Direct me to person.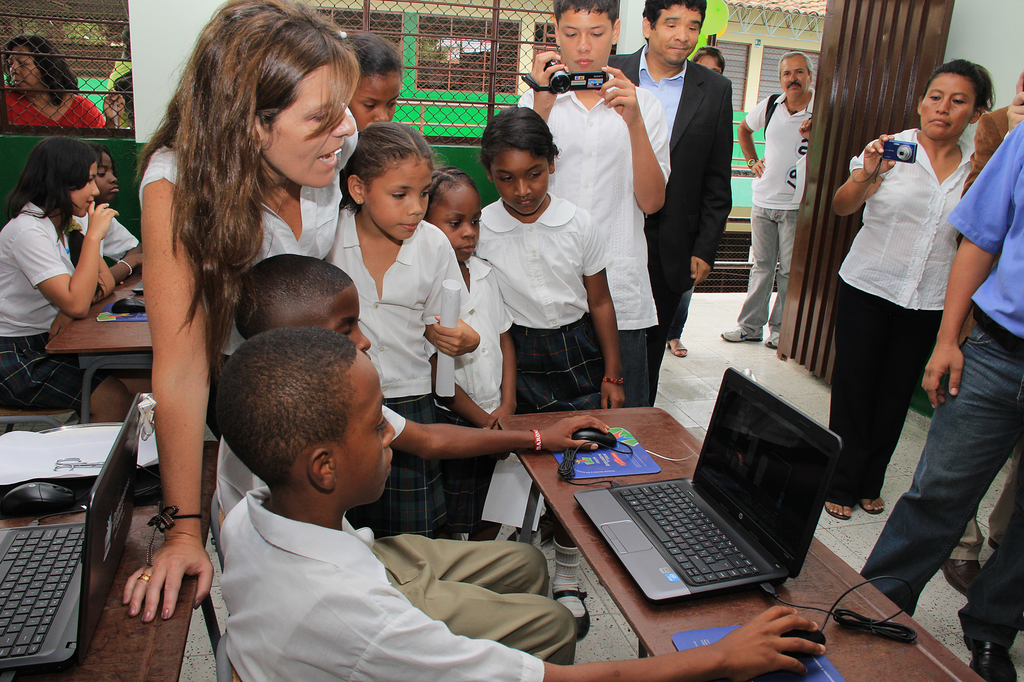
Direction: pyautogui.locateOnScreen(203, 256, 610, 596).
